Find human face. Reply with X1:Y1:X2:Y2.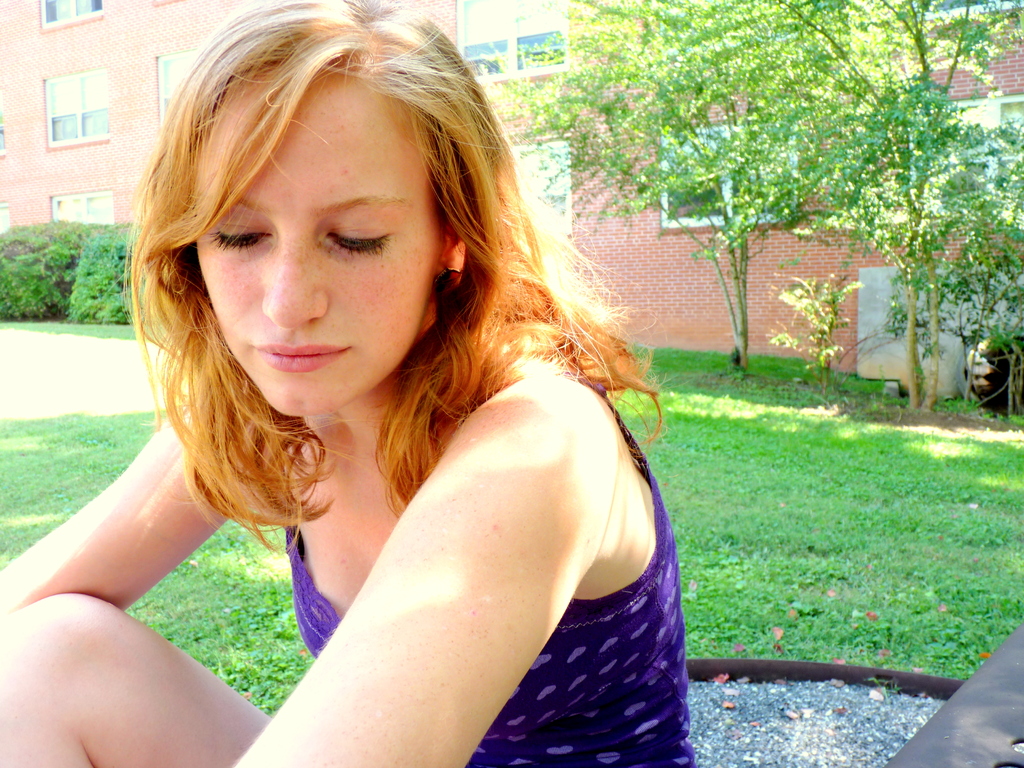
184:79:432:428.
